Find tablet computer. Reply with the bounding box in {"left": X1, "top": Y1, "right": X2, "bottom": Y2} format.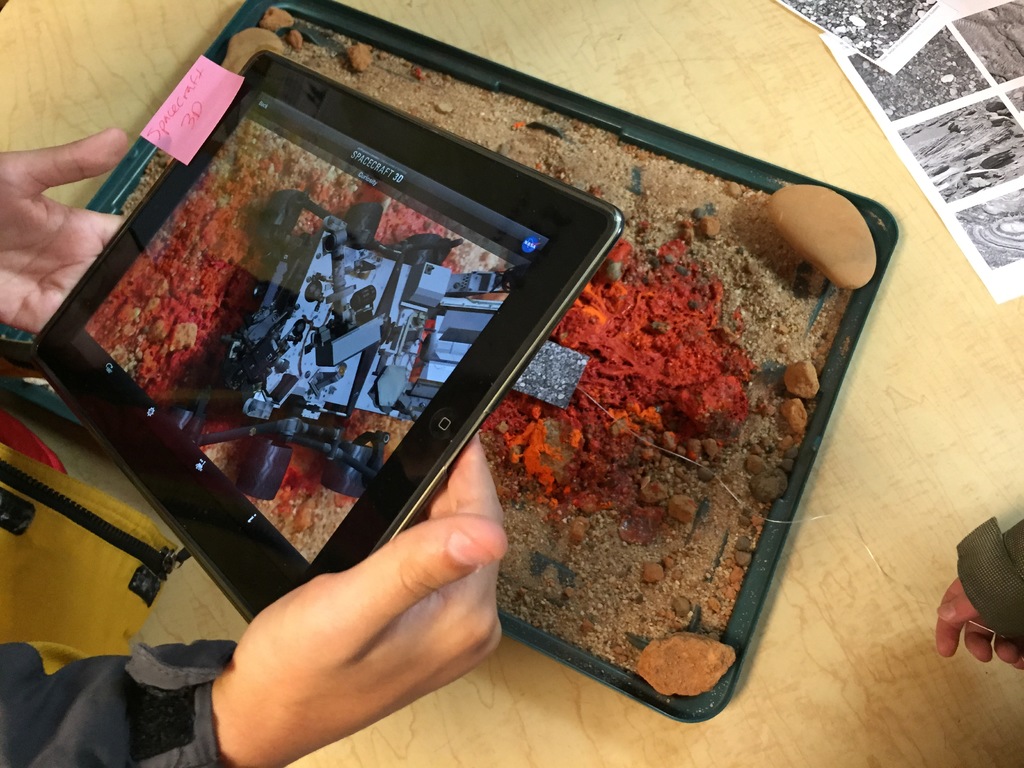
{"left": 31, "top": 49, "right": 626, "bottom": 627}.
